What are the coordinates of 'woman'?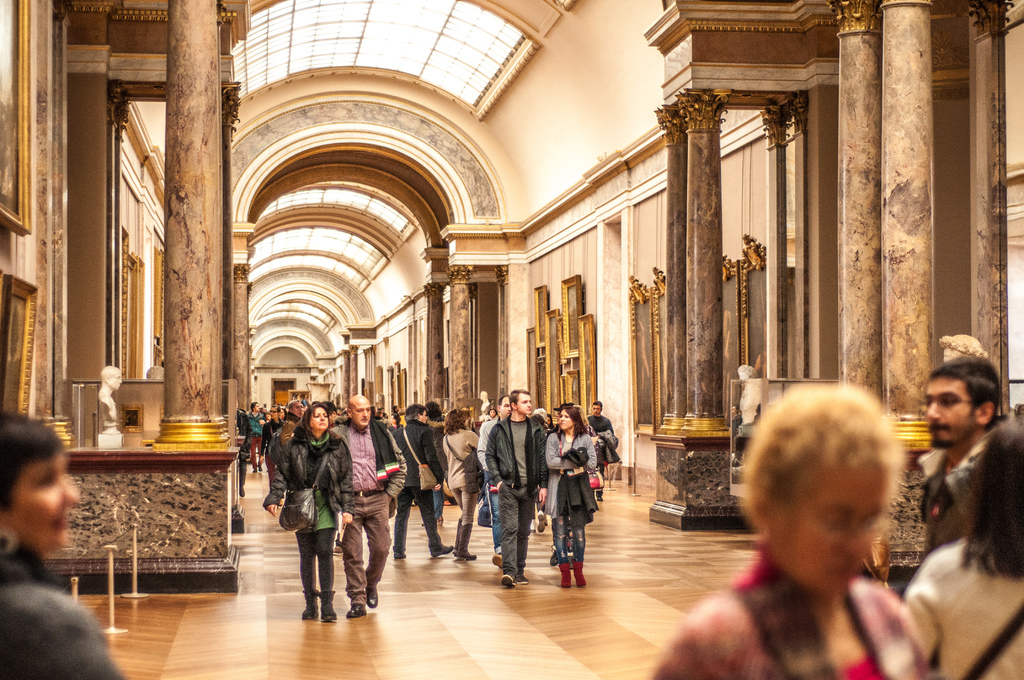
BBox(899, 422, 1023, 679).
